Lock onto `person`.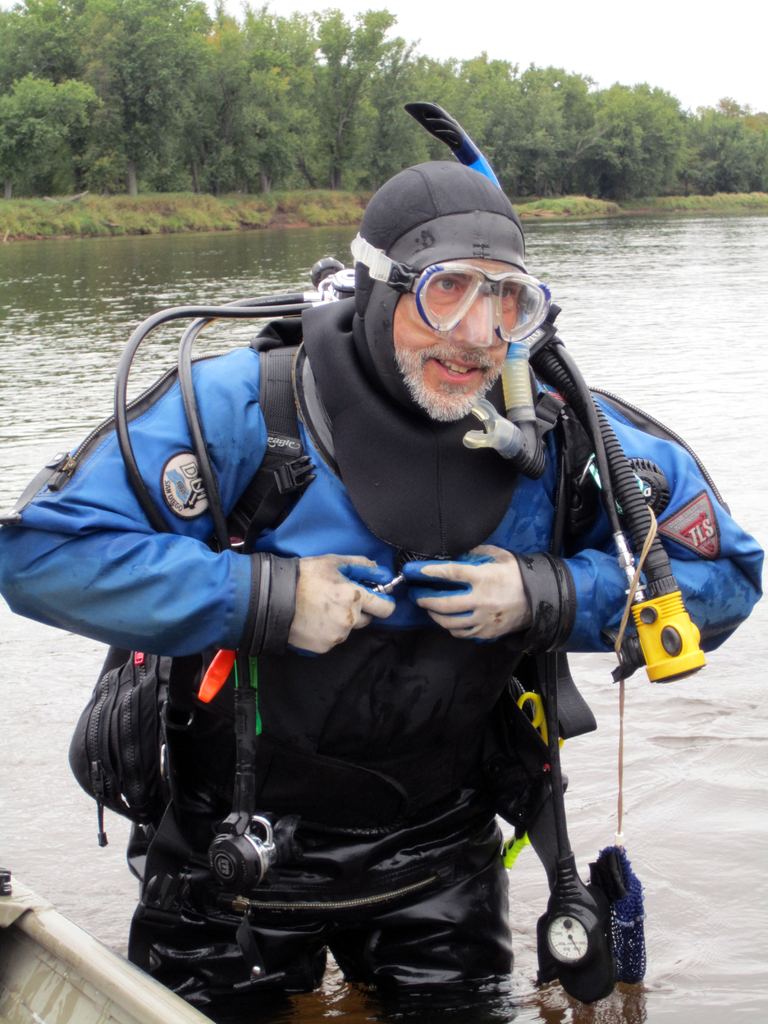
Locked: [91,131,677,964].
